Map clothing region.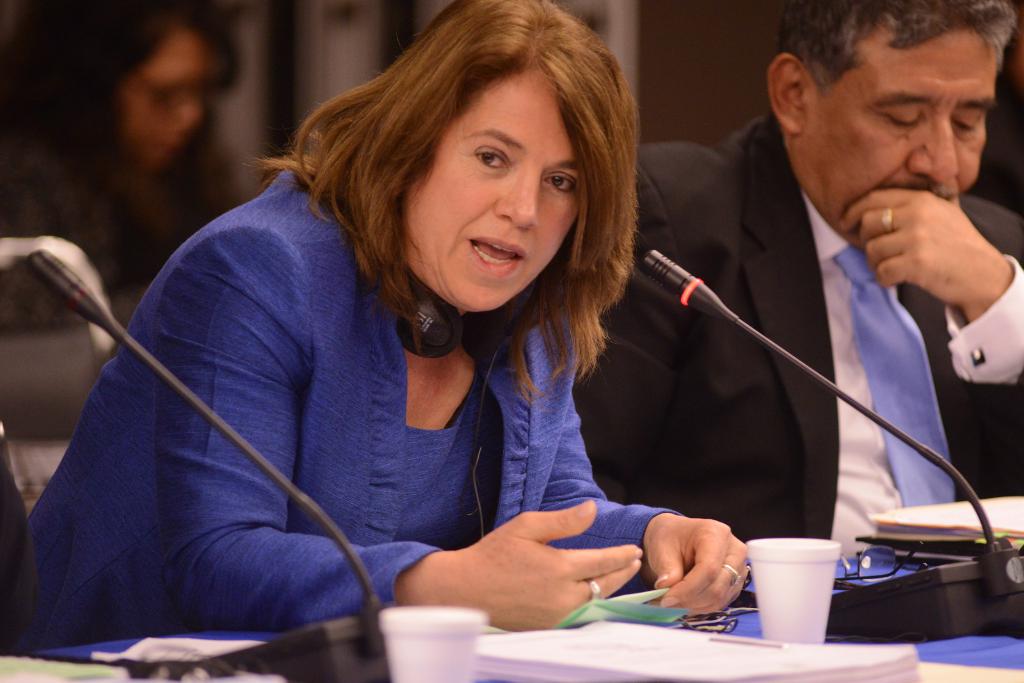
Mapped to box(0, 422, 35, 652).
